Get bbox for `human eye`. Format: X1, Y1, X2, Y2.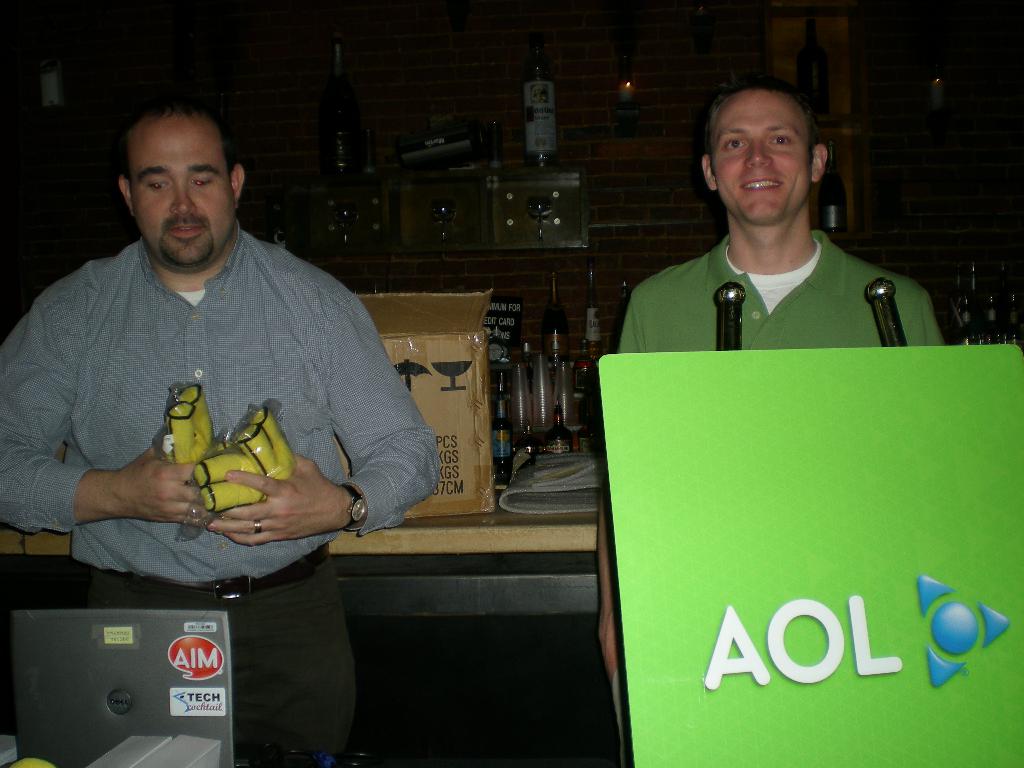
772, 135, 794, 152.
